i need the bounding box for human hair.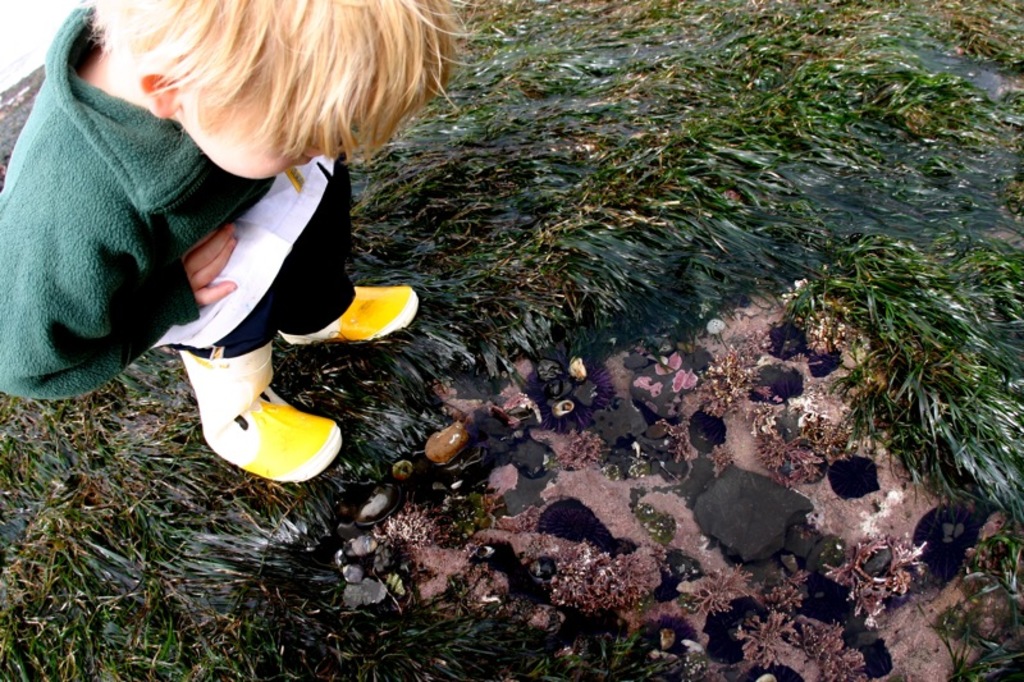
Here it is: [x1=51, y1=17, x2=461, y2=211].
